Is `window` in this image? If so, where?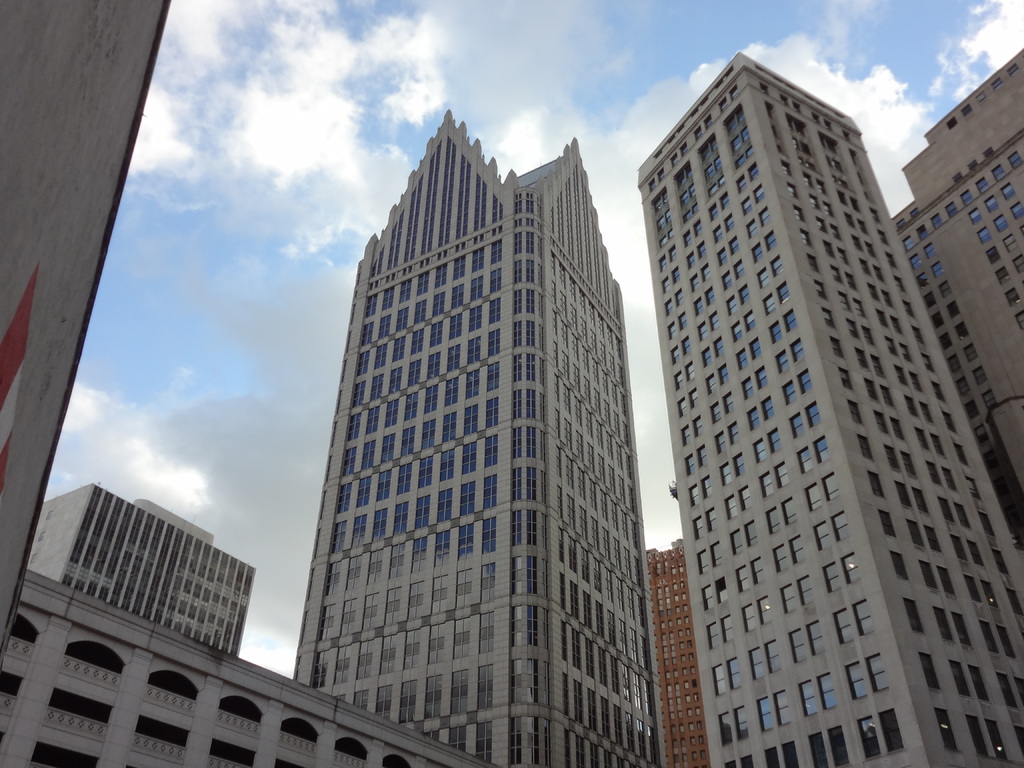
Yes, at 771 135 787 154.
